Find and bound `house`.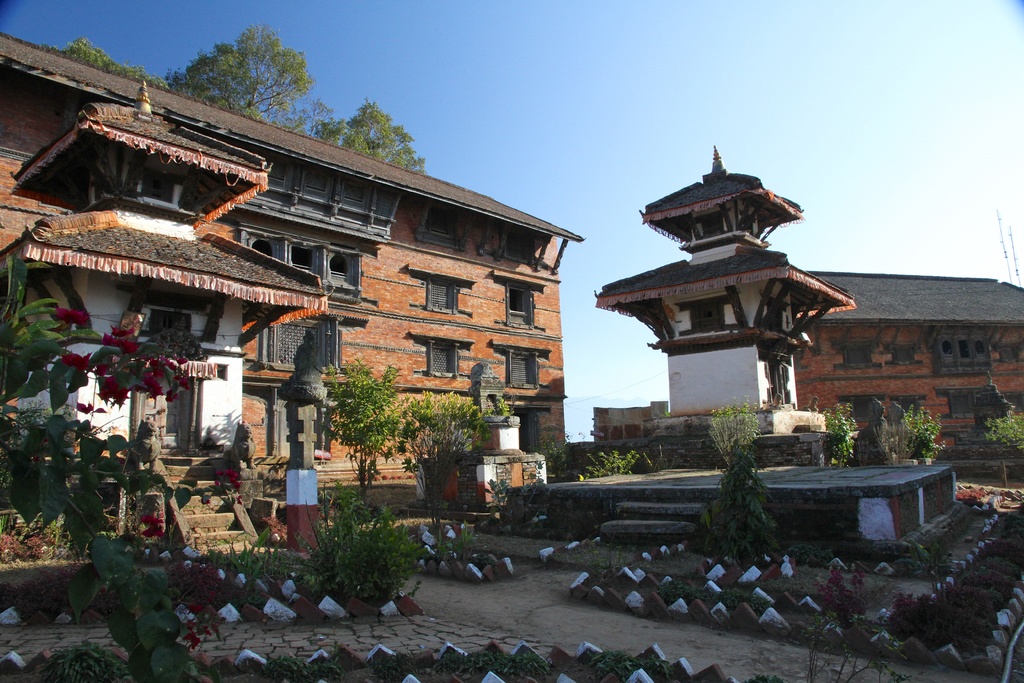
Bound: (x1=591, y1=150, x2=856, y2=419).
